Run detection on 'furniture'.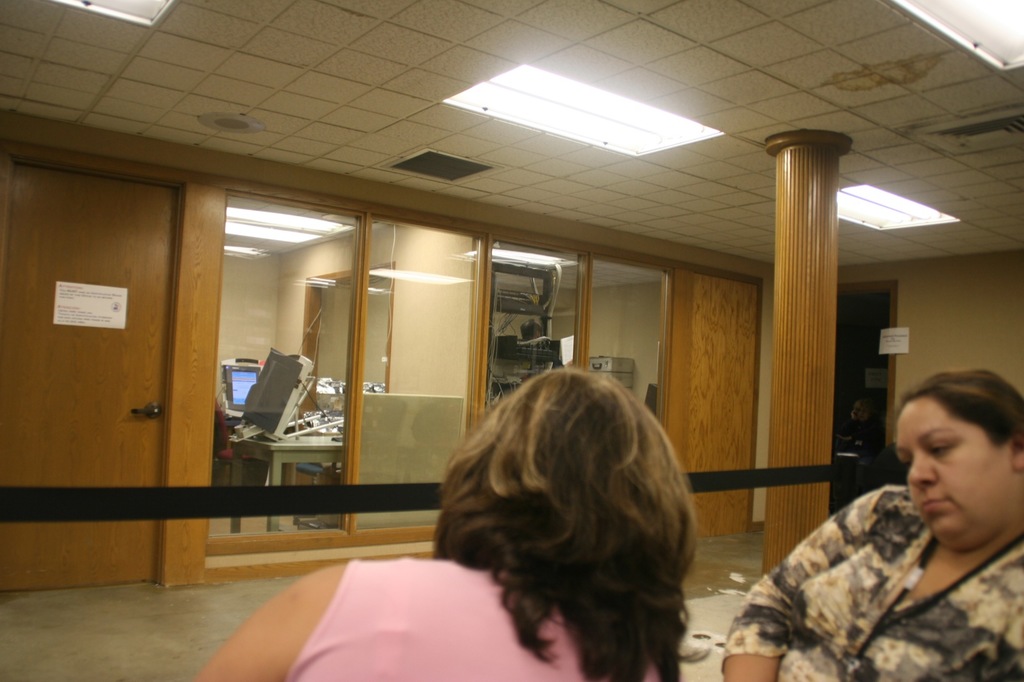
Result: [481, 260, 554, 415].
